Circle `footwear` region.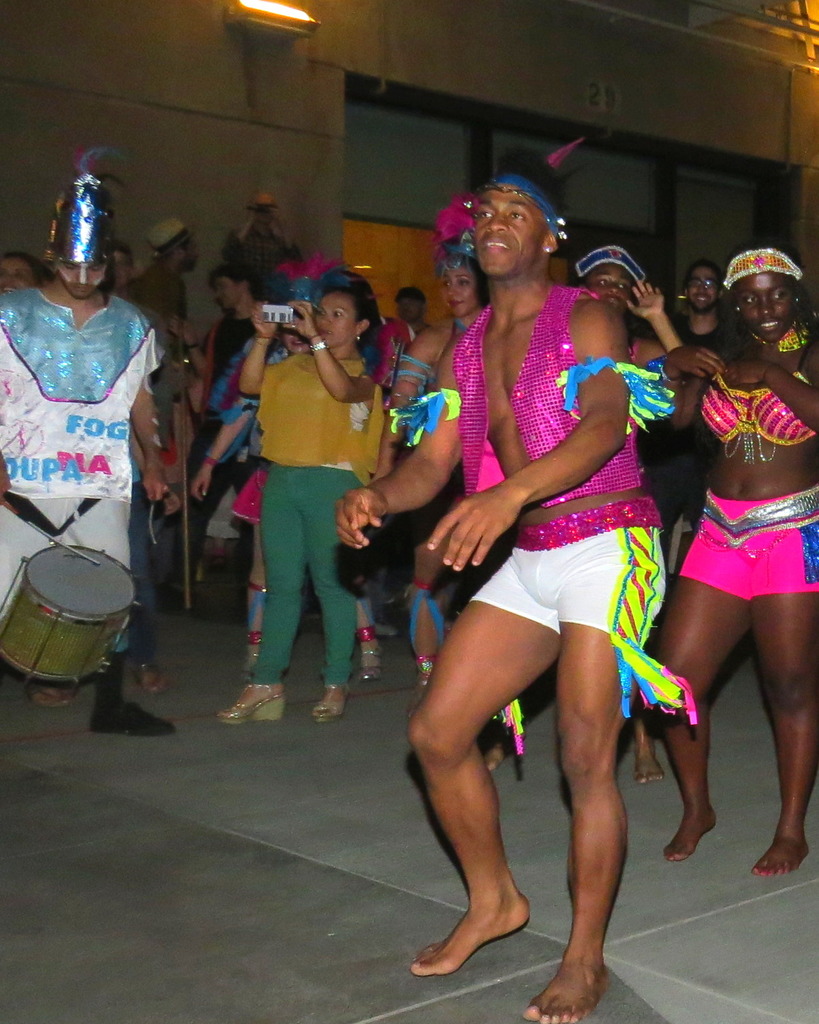
Region: x1=356, y1=646, x2=390, y2=680.
